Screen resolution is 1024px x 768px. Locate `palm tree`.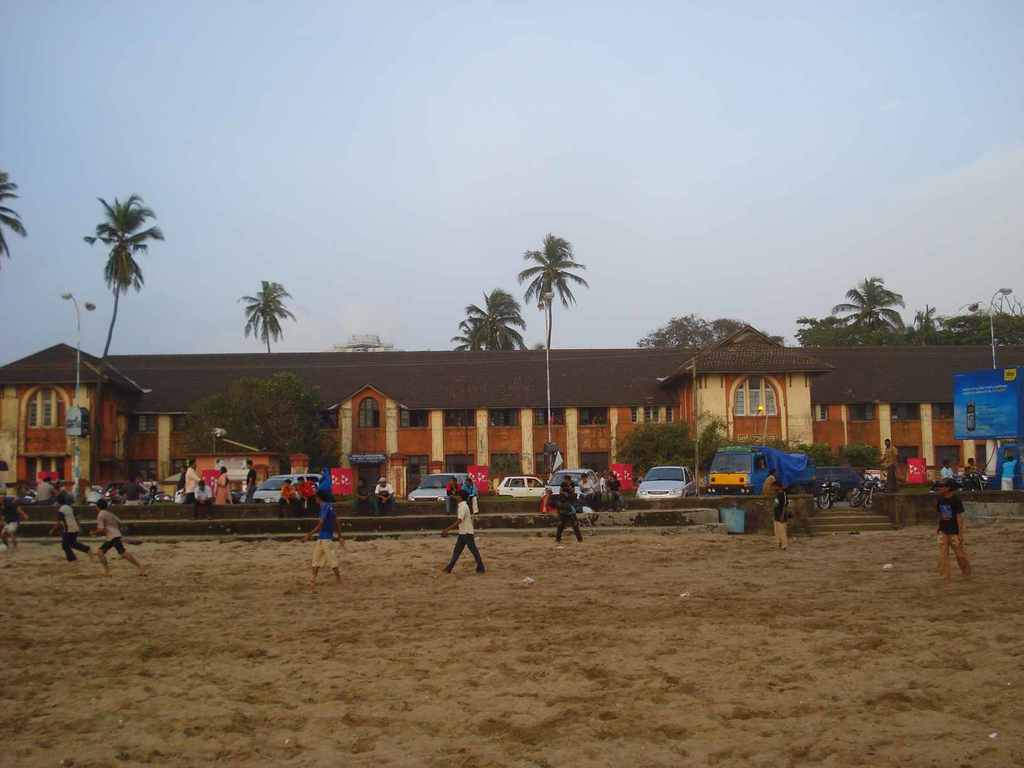
<box>82,188,170,357</box>.
